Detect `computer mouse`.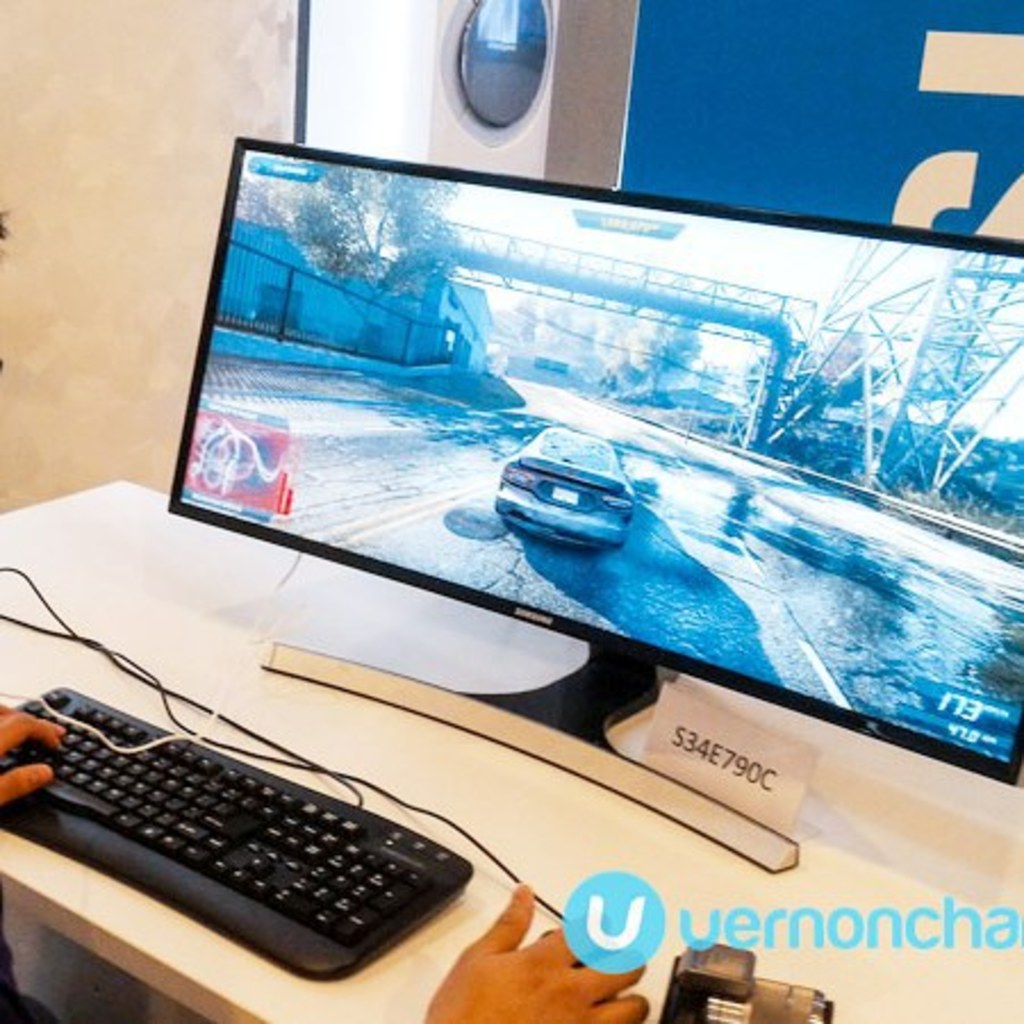
Detected at [left=539, top=915, right=617, bottom=967].
